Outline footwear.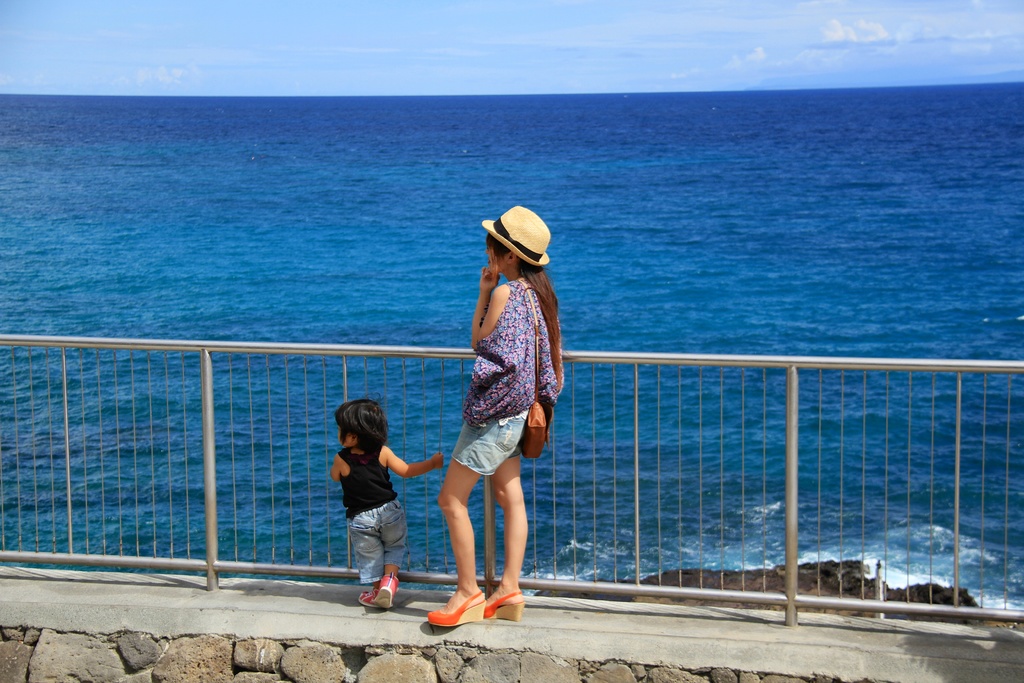
Outline: [left=357, top=587, right=391, bottom=609].
